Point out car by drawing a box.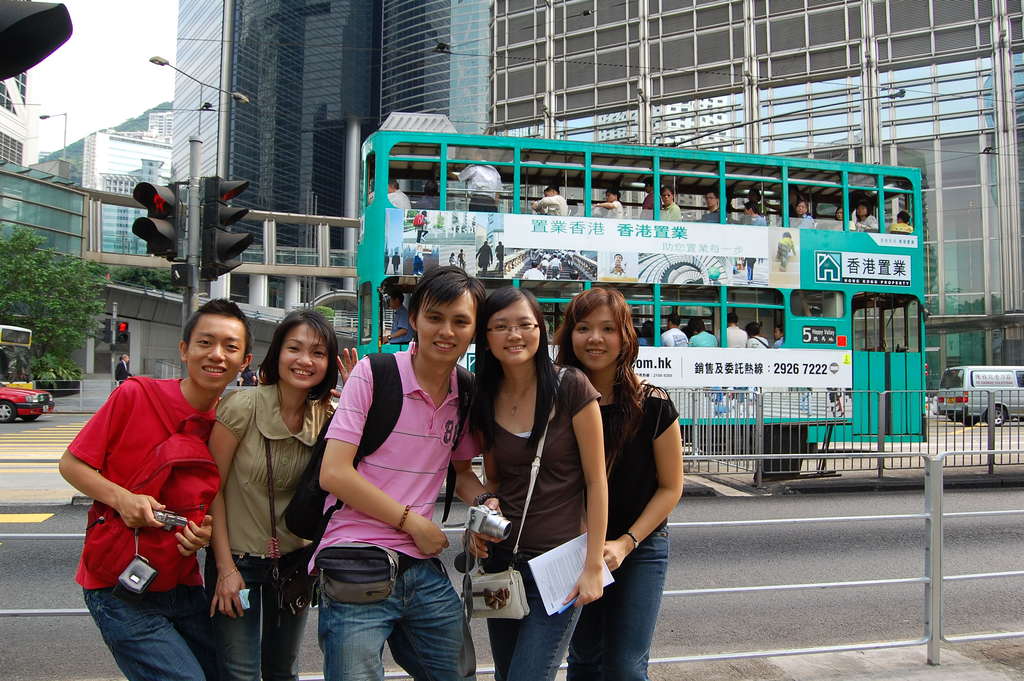
0/379/56/423.
